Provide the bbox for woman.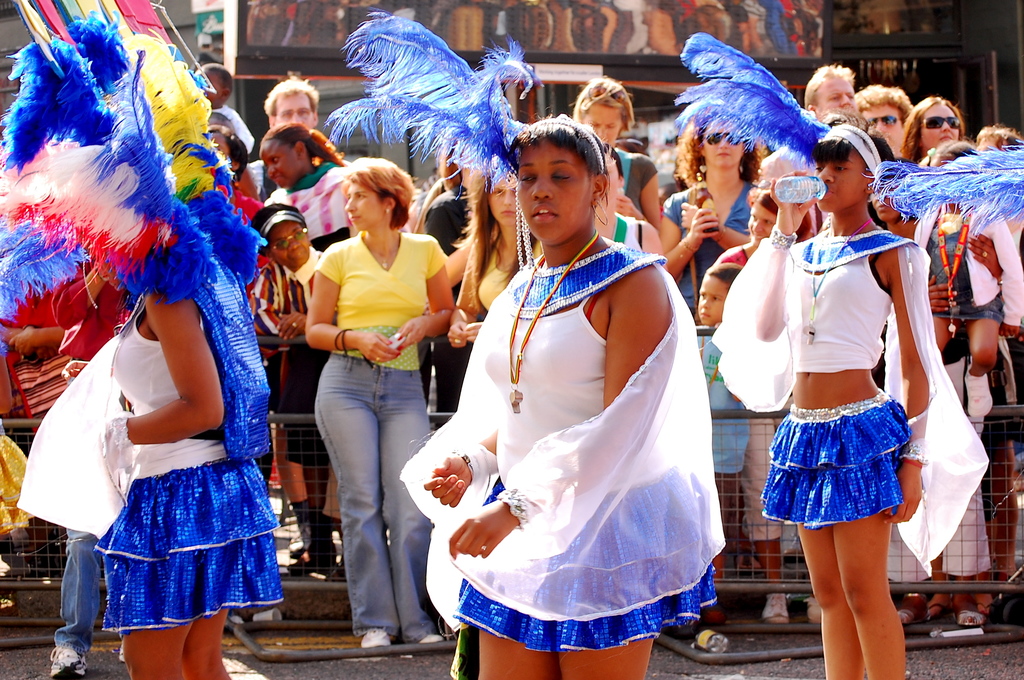
{"left": 305, "top": 156, "right": 455, "bottom": 652}.
